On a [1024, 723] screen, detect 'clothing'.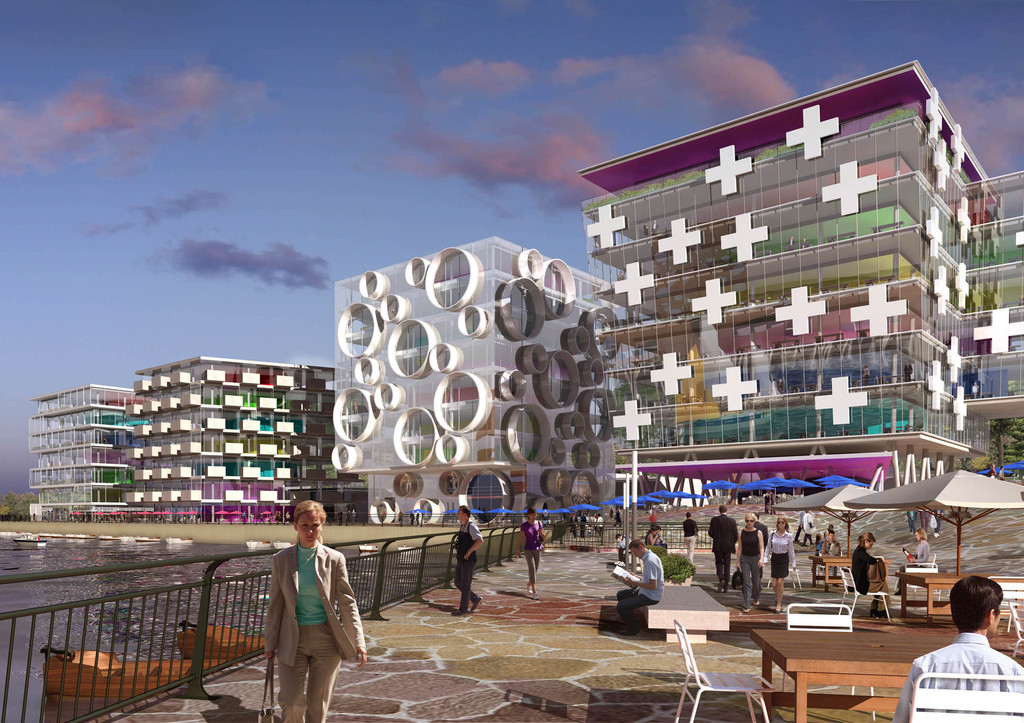
bbox=(451, 520, 481, 617).
